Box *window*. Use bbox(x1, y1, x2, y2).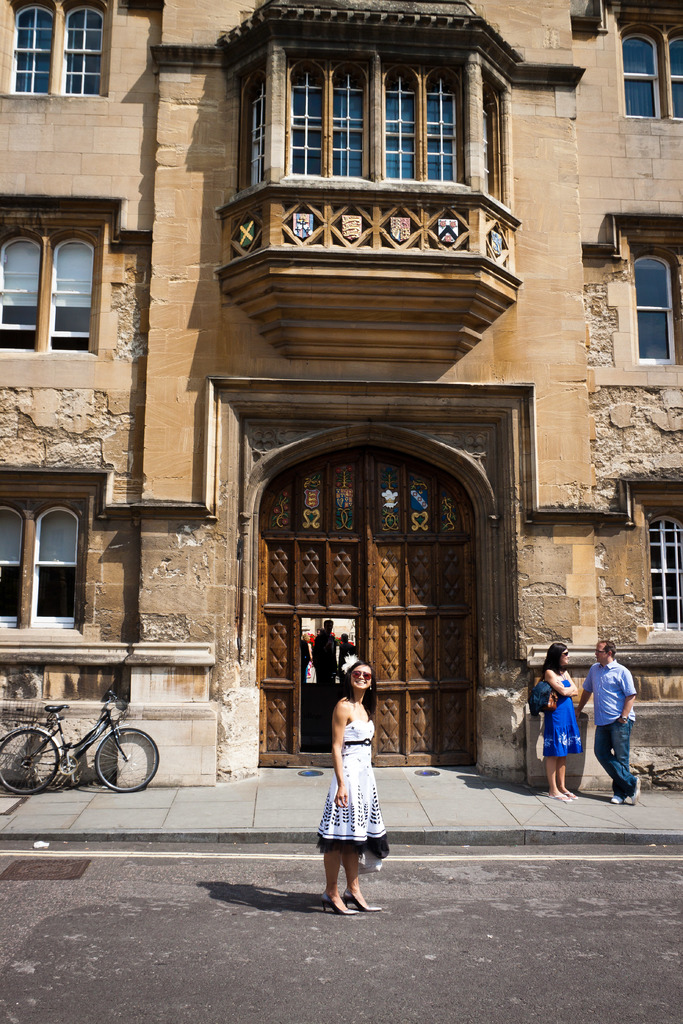
bbox(477, 79, 502, 189).
